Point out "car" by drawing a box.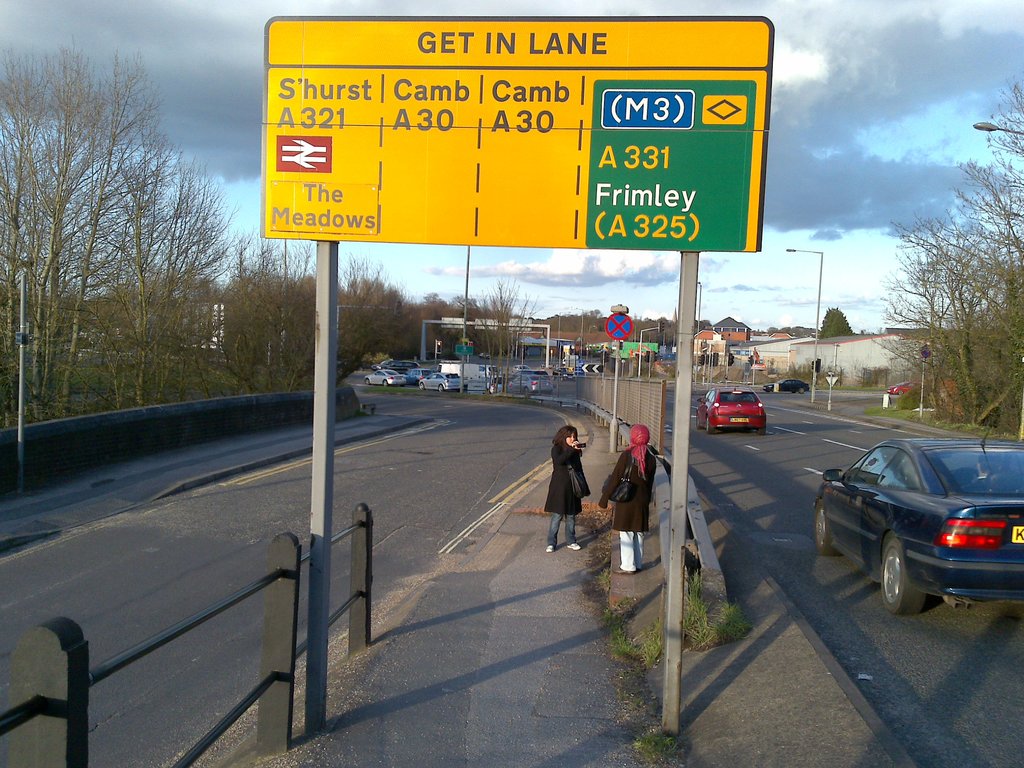
<region>360, 367, 404, 383</region>.
